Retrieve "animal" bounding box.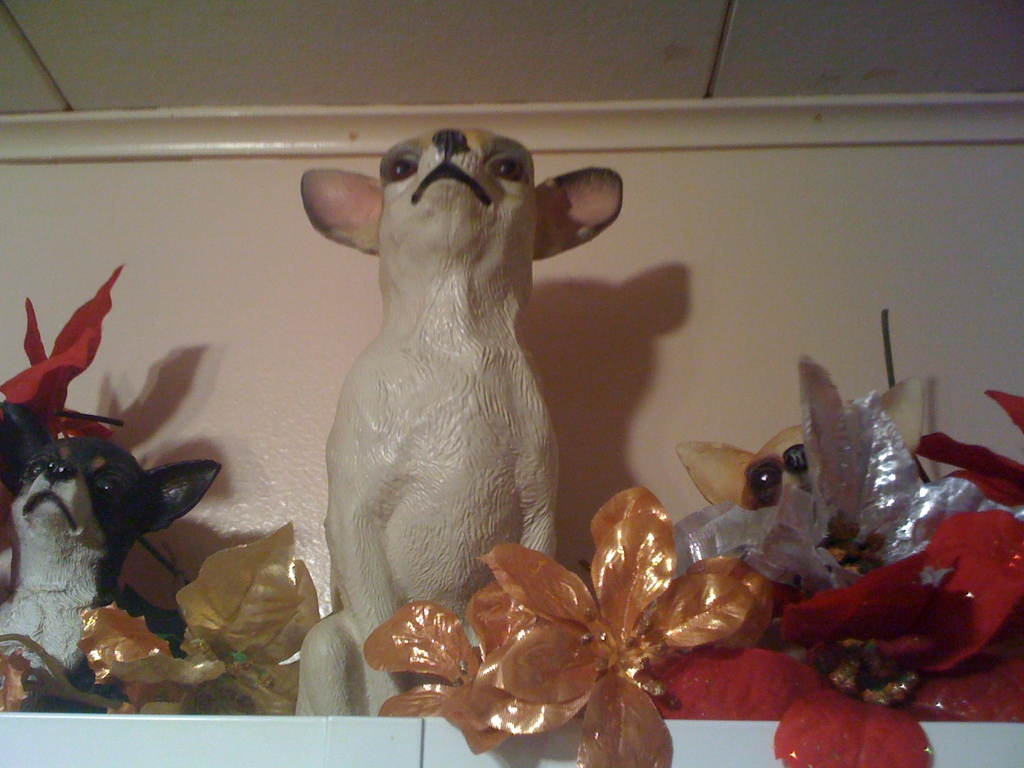
Bounding box: detection(0, 392, 221, 719).
